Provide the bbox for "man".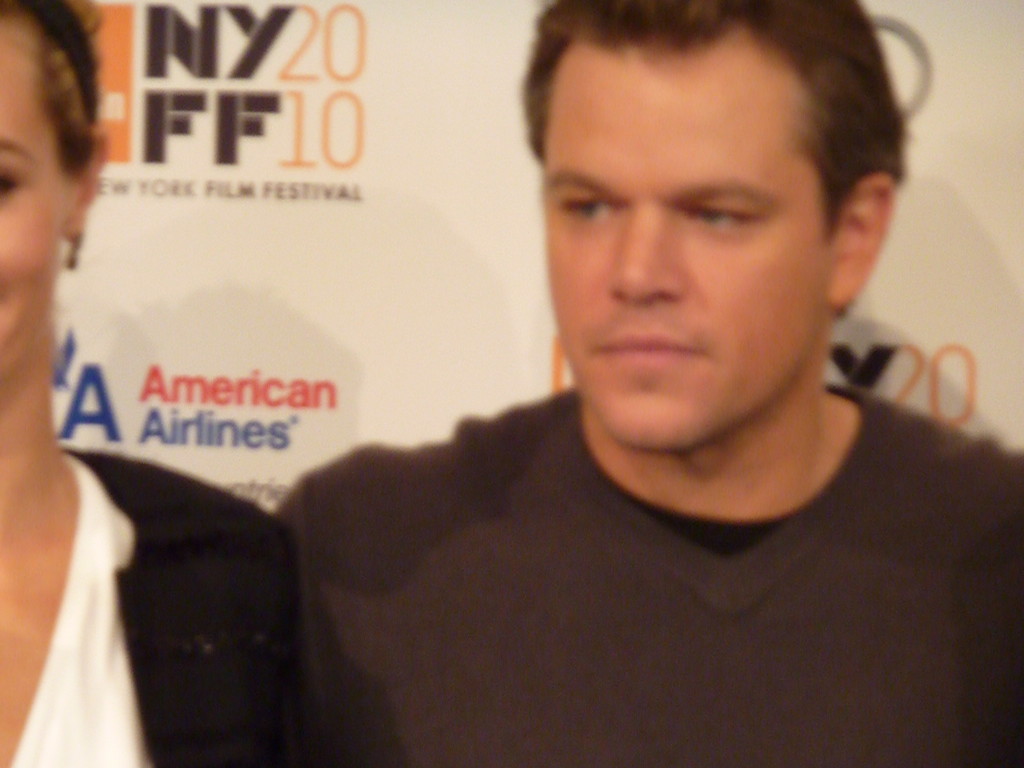
locate(253, 0, 1023, 732).
